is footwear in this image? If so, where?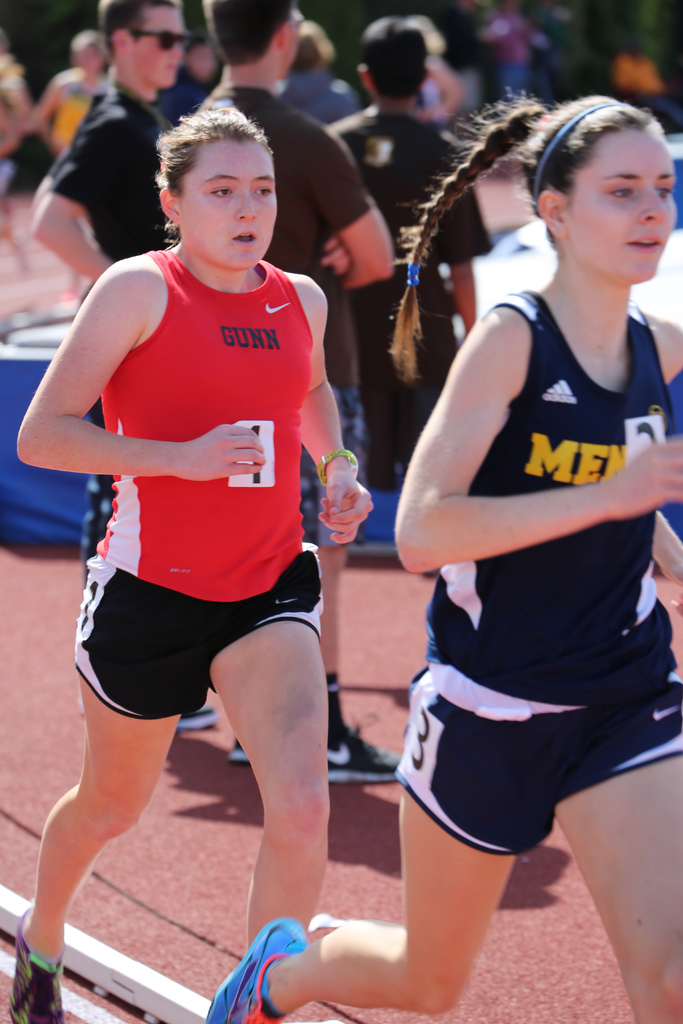
Yes, at {"x1": 181, "y1": 710, "x2": 227, "y2": 729}.
